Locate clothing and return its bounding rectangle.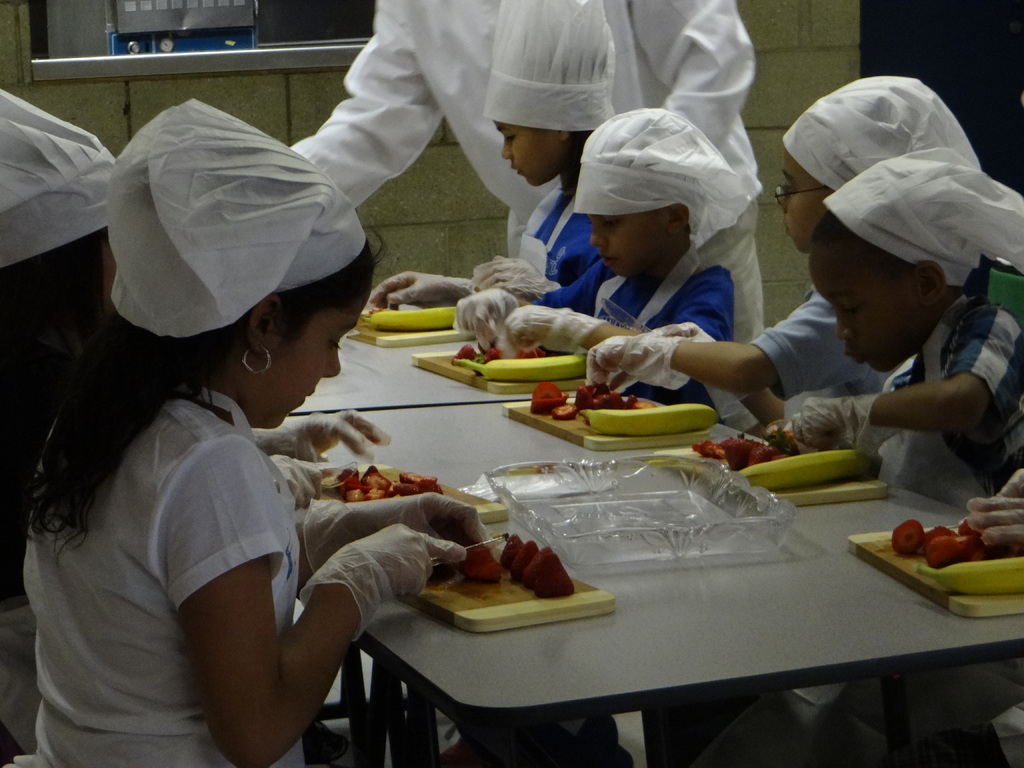
516,187,591,285.
